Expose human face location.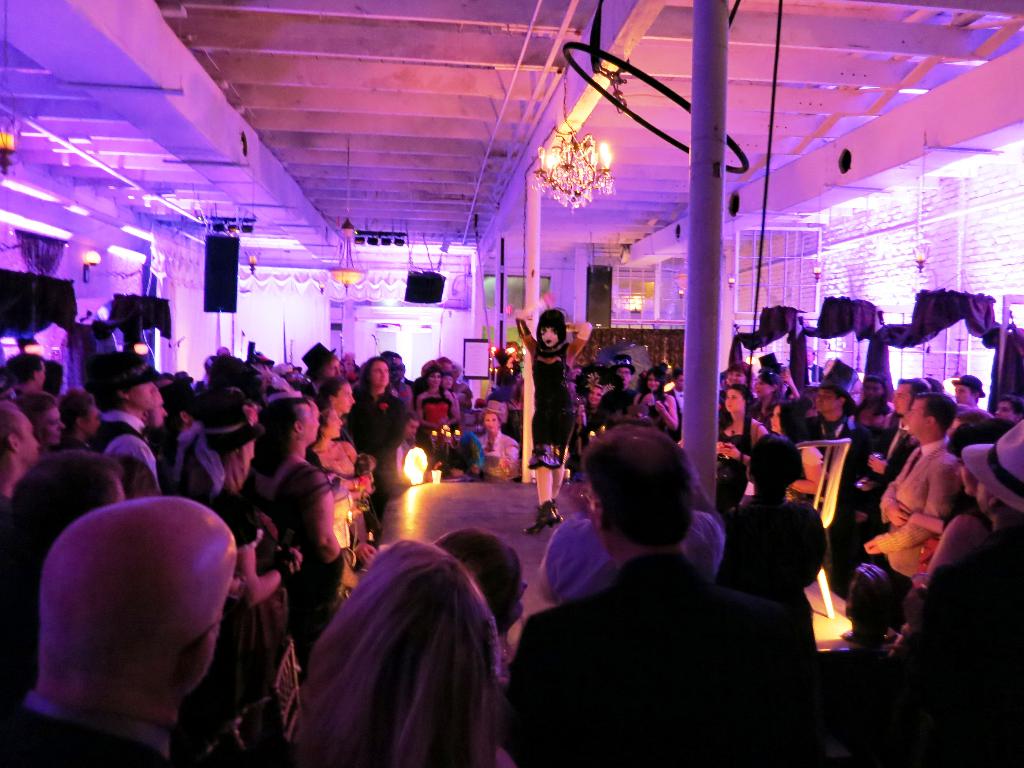
Exposed at <box>77,403,104,435</box>.
